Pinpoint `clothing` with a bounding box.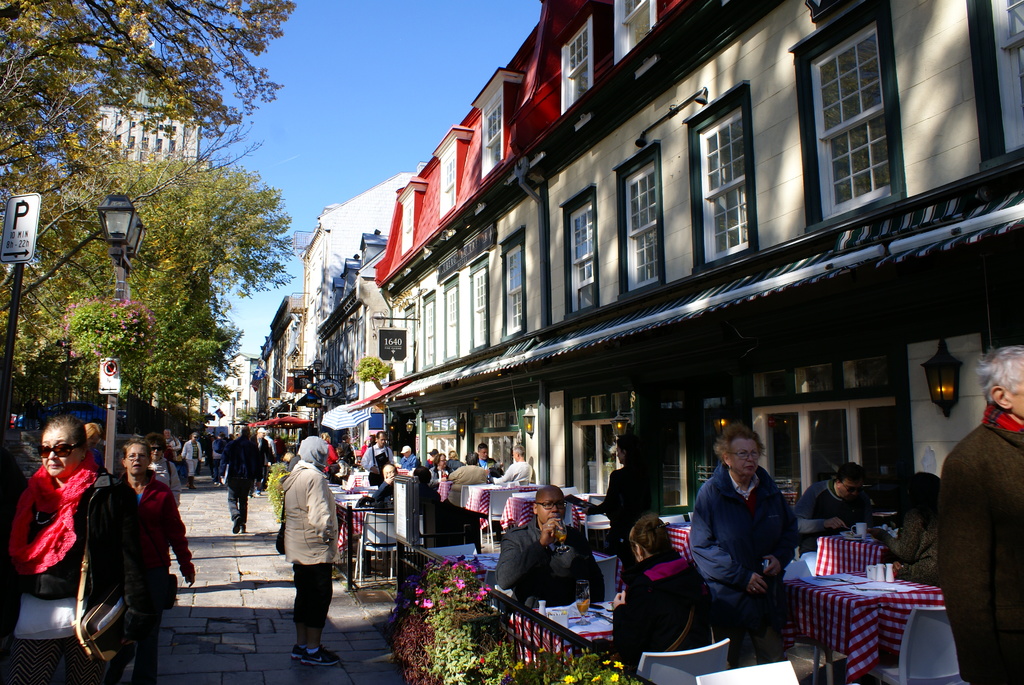
[84,466,202,684].
